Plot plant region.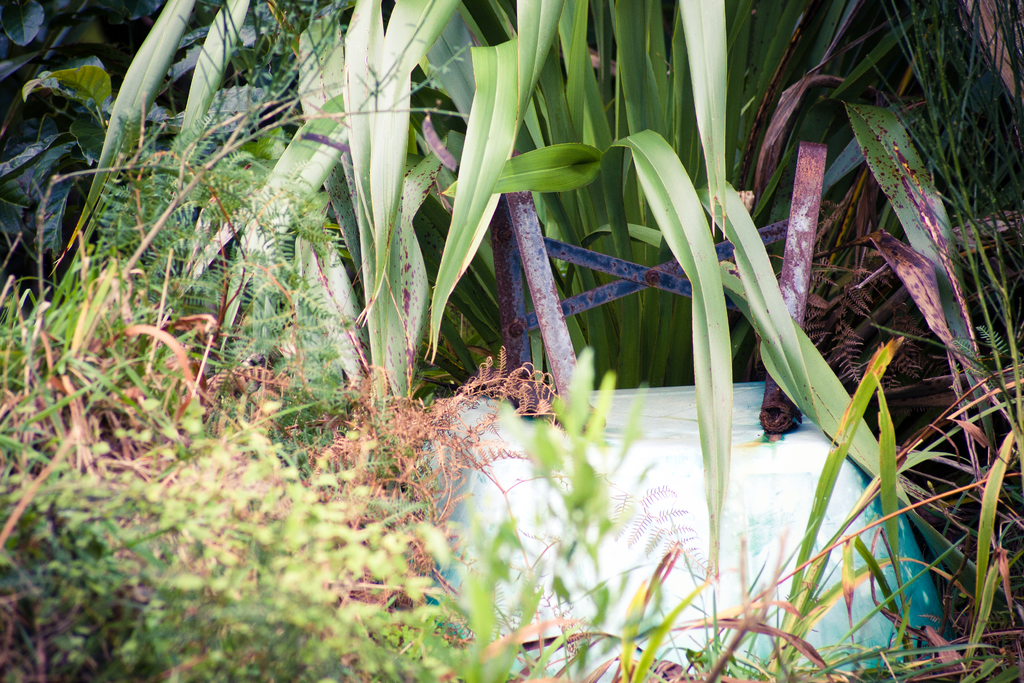
Plotted at (486,333,648,609).
